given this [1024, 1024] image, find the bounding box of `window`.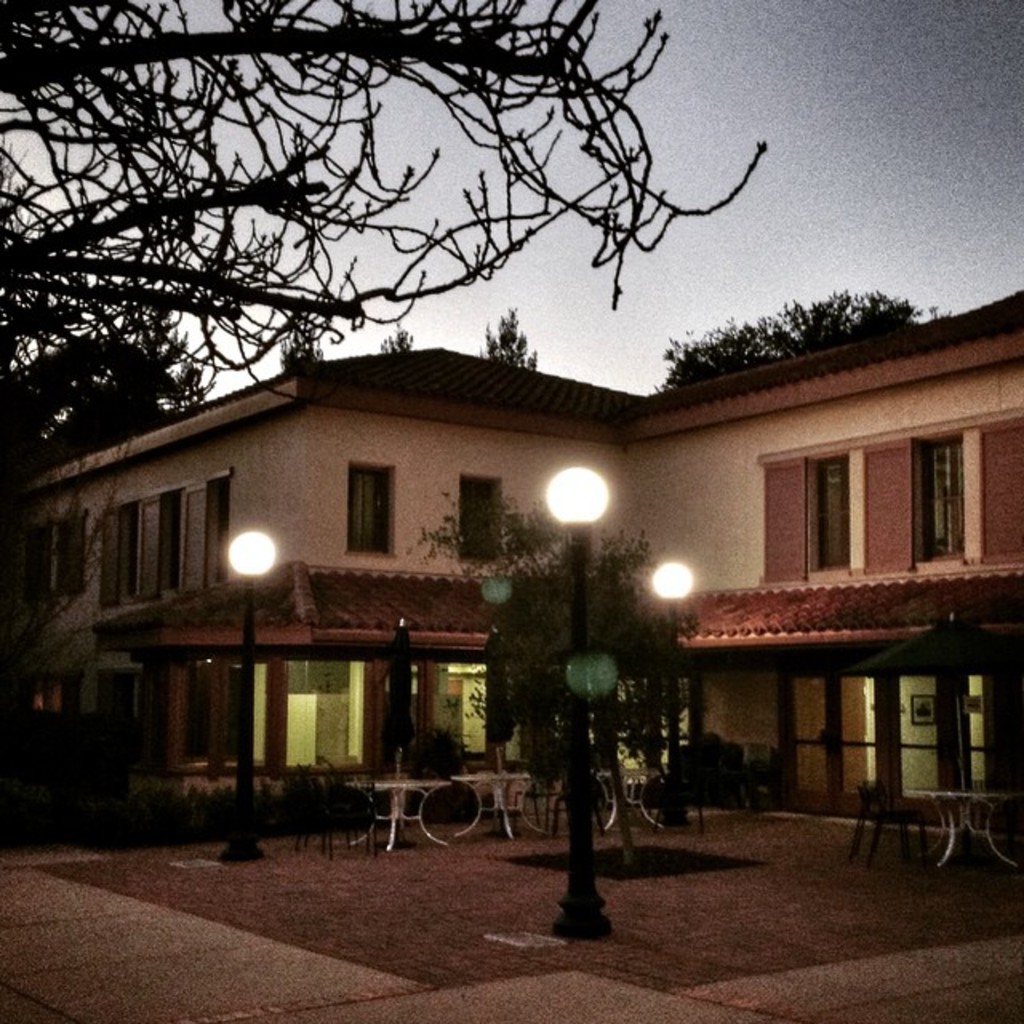
(206, 475, 229, 582).
